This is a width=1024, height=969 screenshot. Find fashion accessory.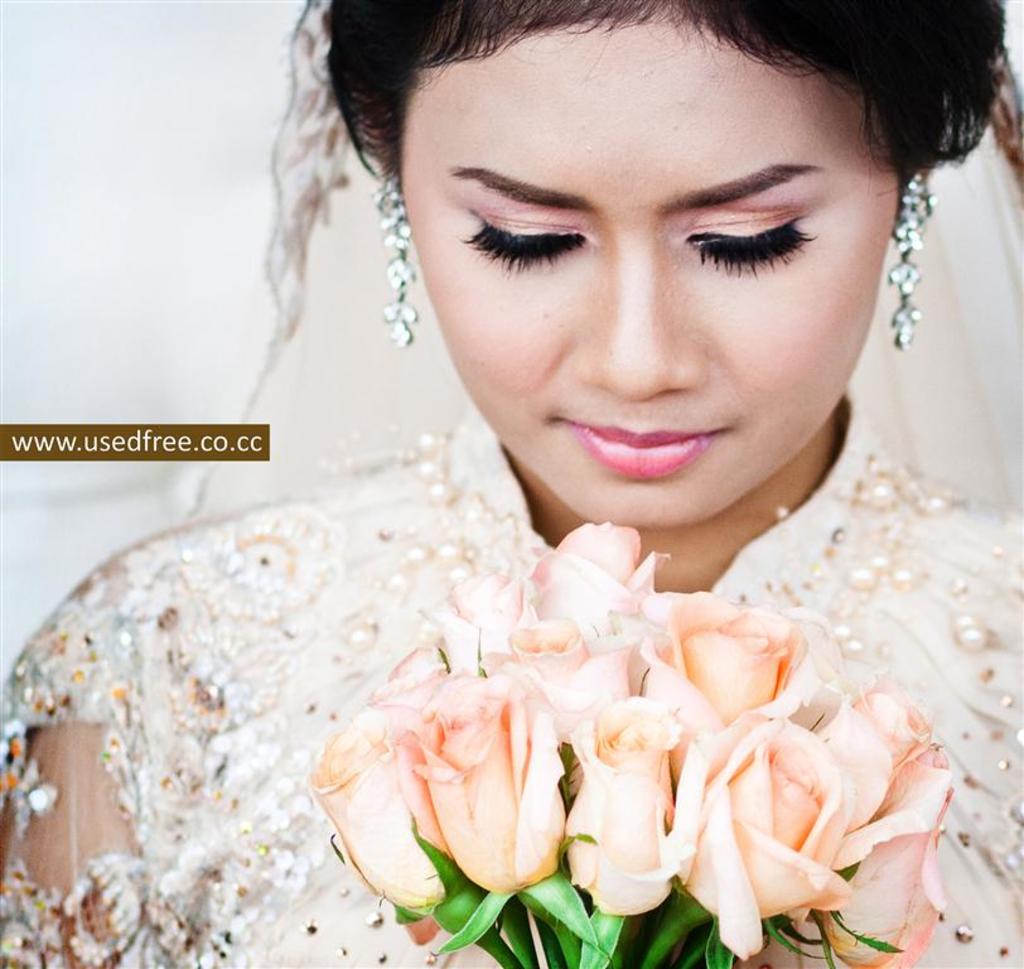
Bounding box: (x1=889, y1=169, x2=938, y2=348).
